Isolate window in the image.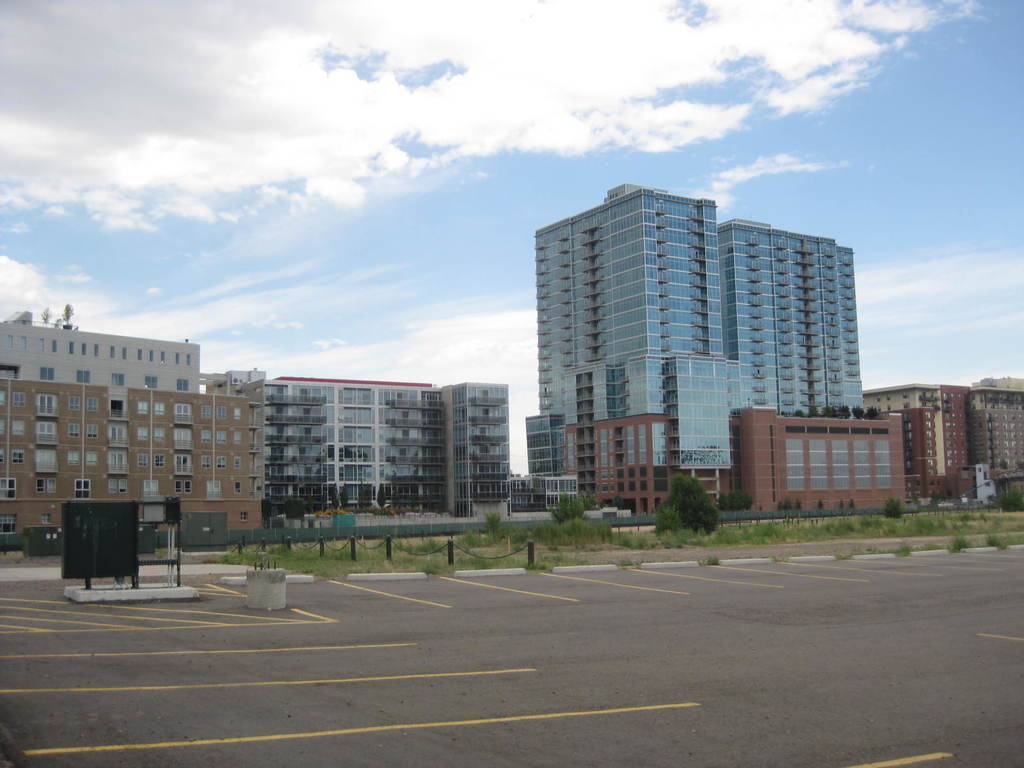
Isolated region: 152,403,163,419.
